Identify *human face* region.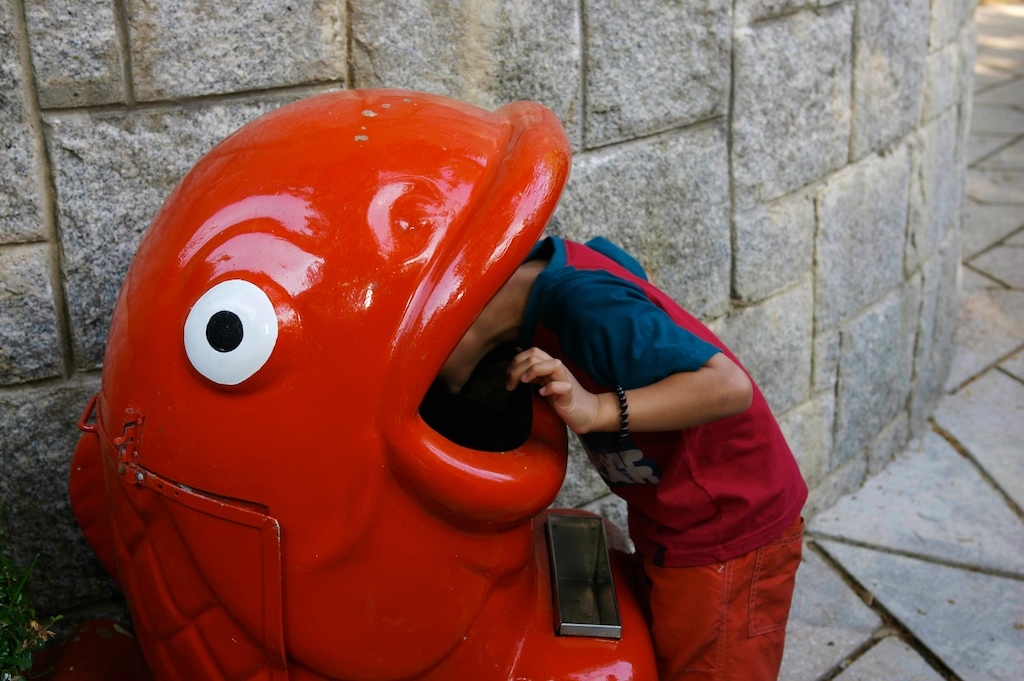
Region: bbox=[443, 336, 484, 393].
